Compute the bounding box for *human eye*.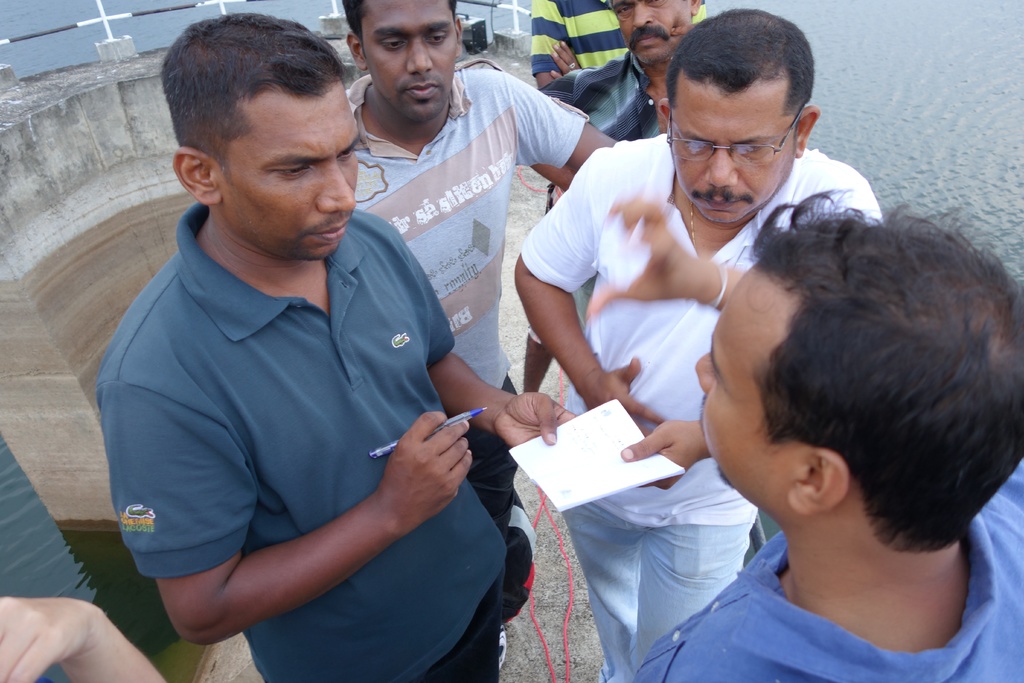
Rect(681, 140, 706, 150).
